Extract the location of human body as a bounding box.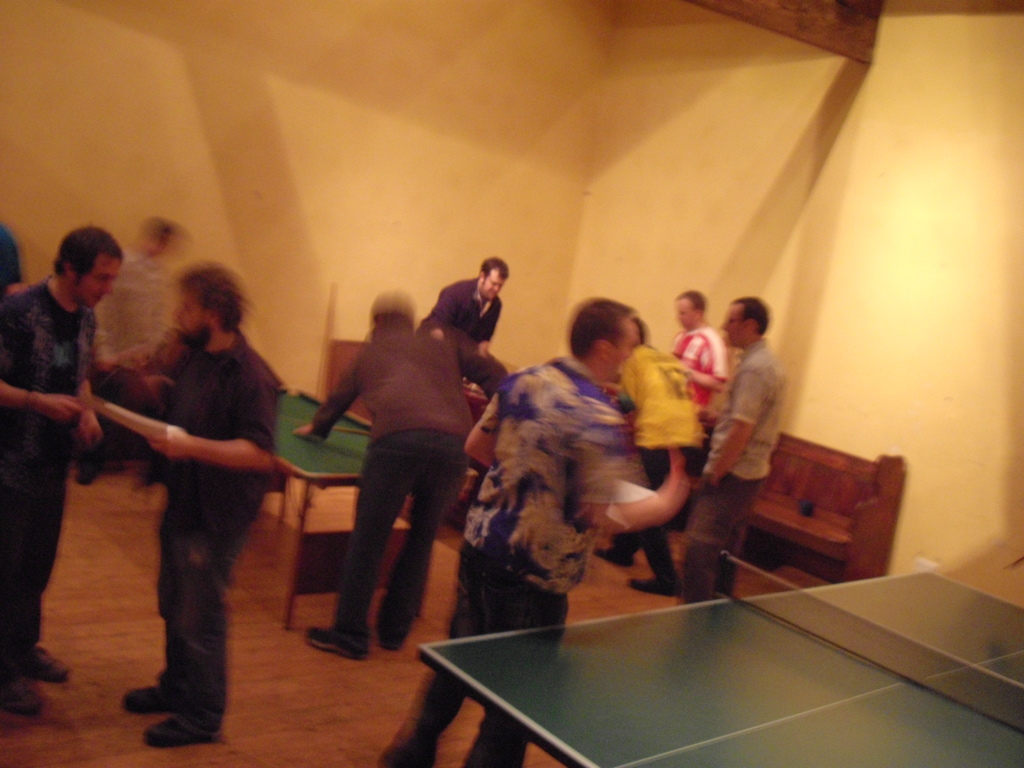
[417,273,512,356].
